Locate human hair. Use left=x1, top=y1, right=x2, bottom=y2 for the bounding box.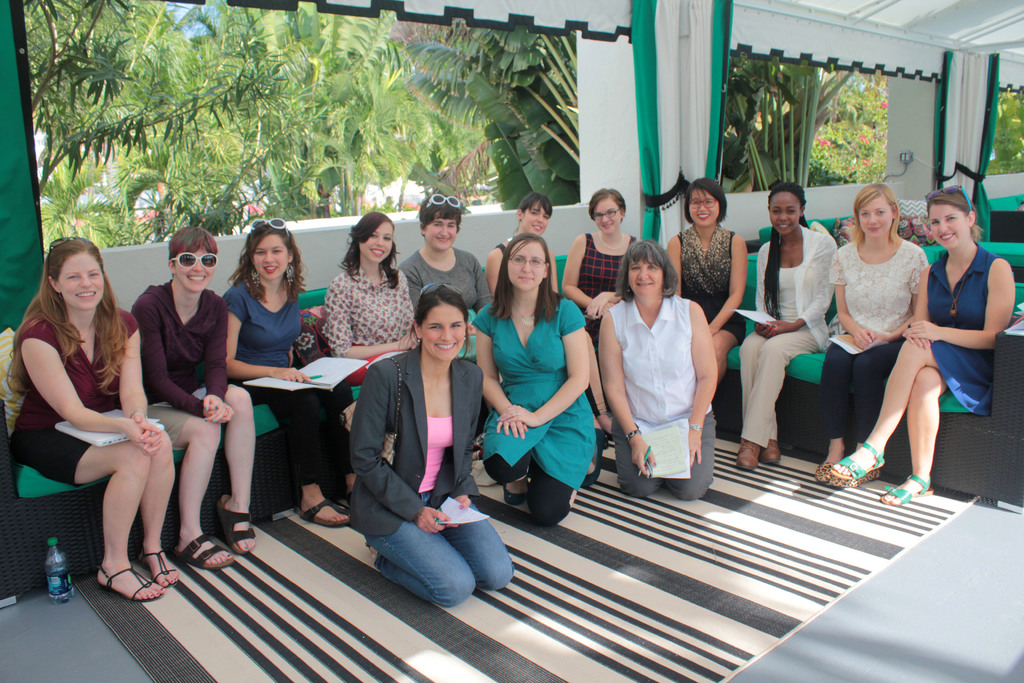
left=682, top=177, right=730, bottom=224.
